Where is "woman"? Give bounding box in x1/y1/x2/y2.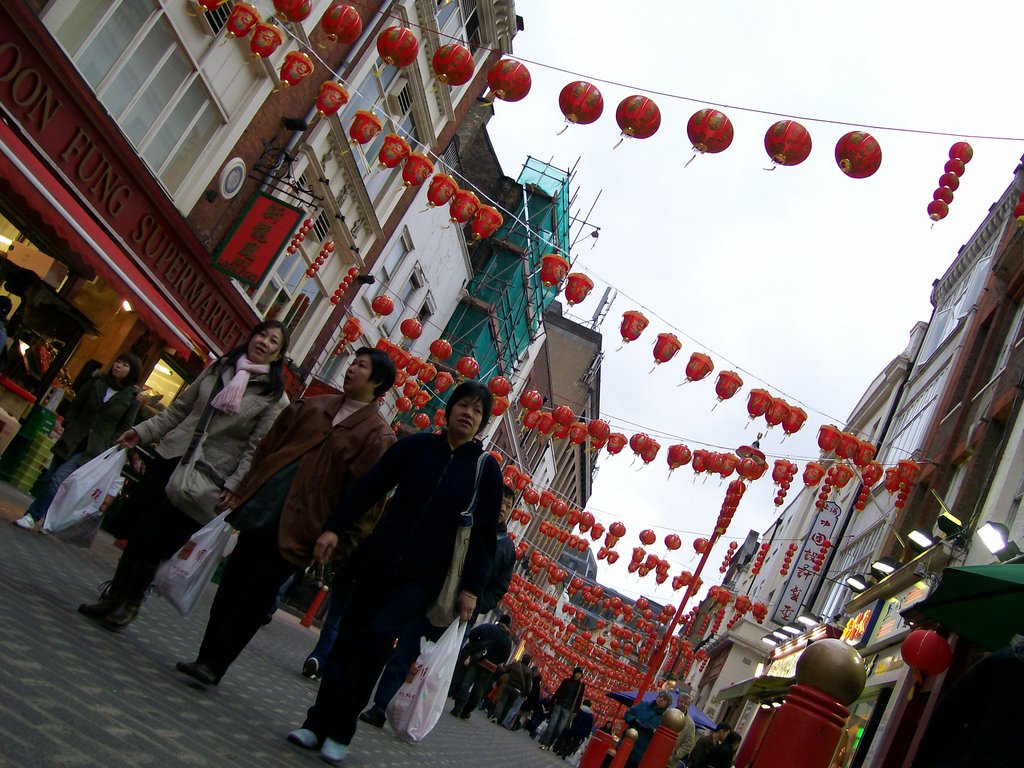
12/356/145/534.
